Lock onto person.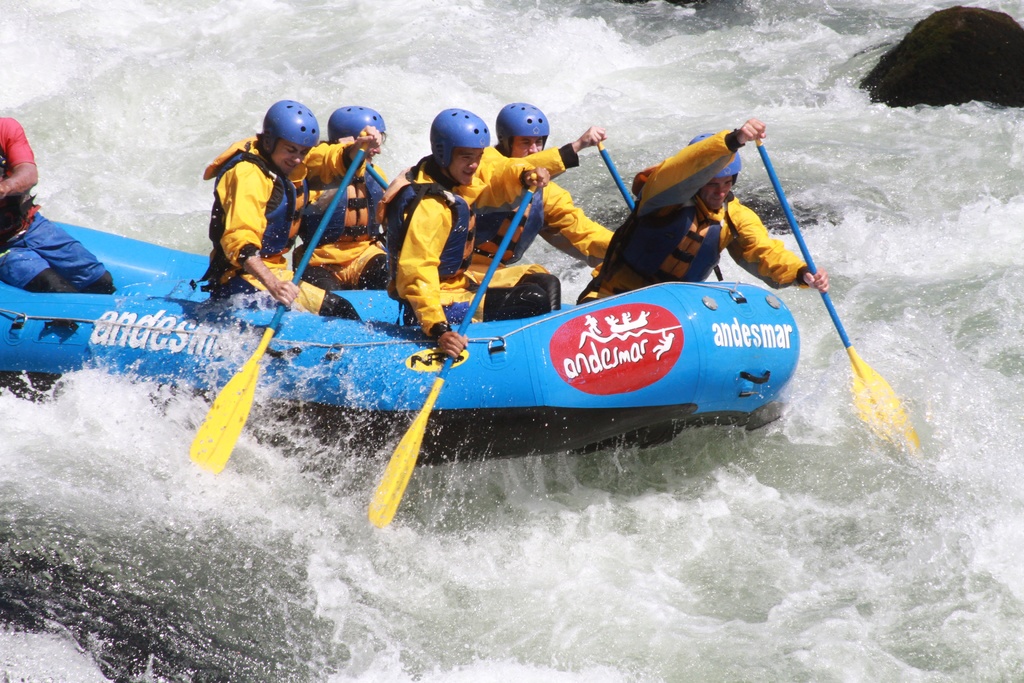
Locked: (left=573, top=113, right=833, bottom=314).
